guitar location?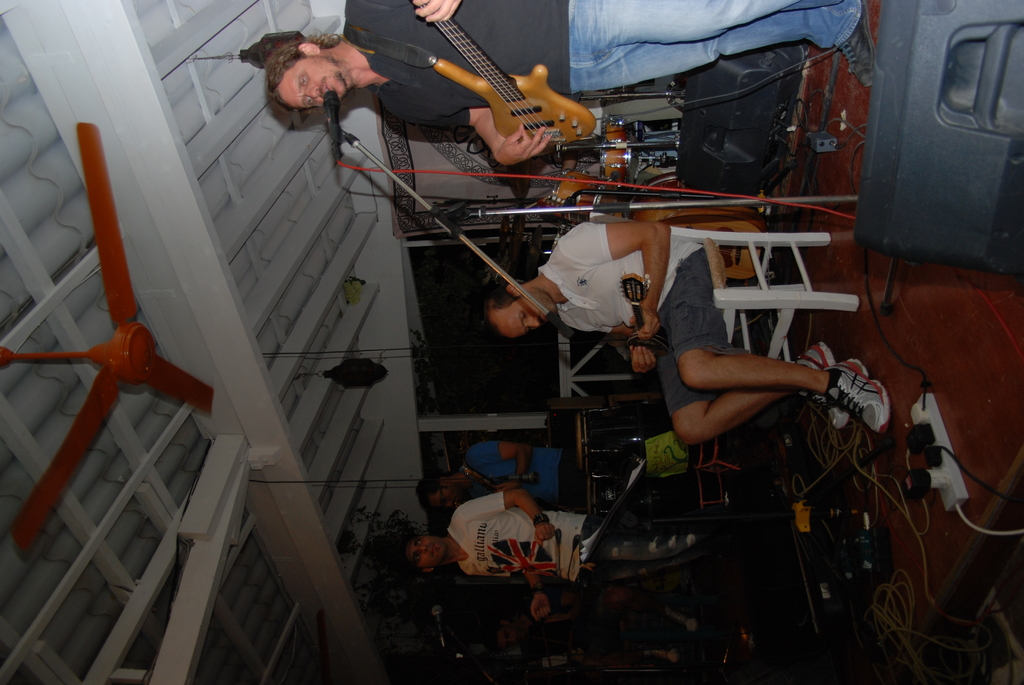
406, 0, 600, 151
